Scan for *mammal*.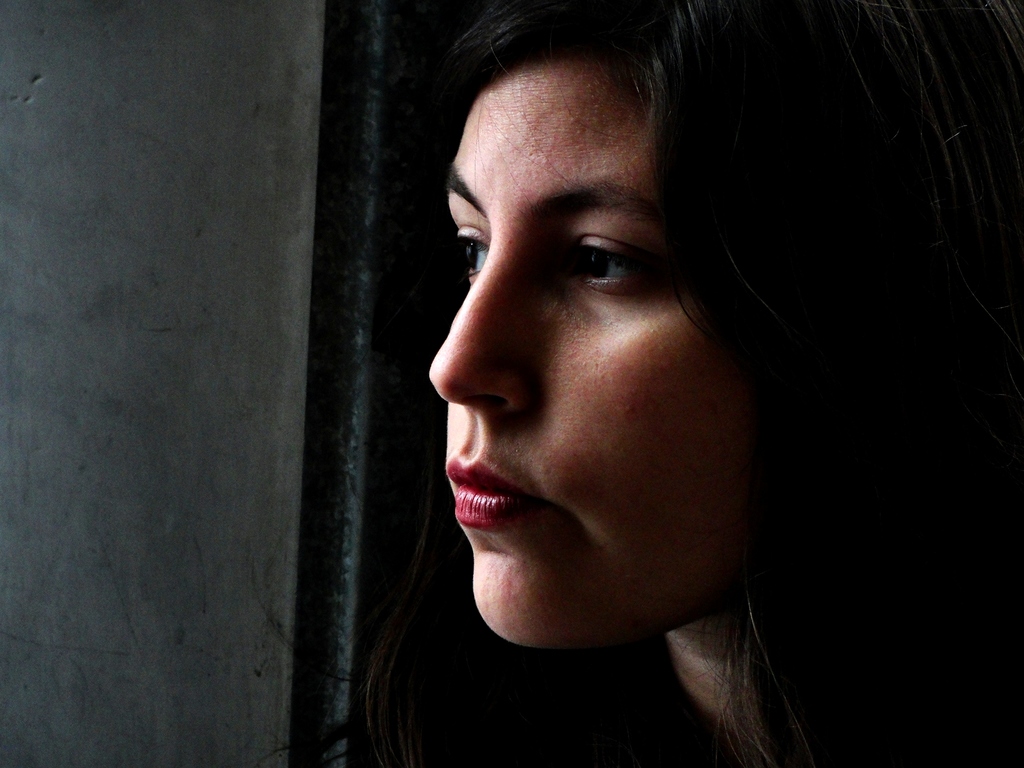
Scan result: 257, 0, 1011, 767.
